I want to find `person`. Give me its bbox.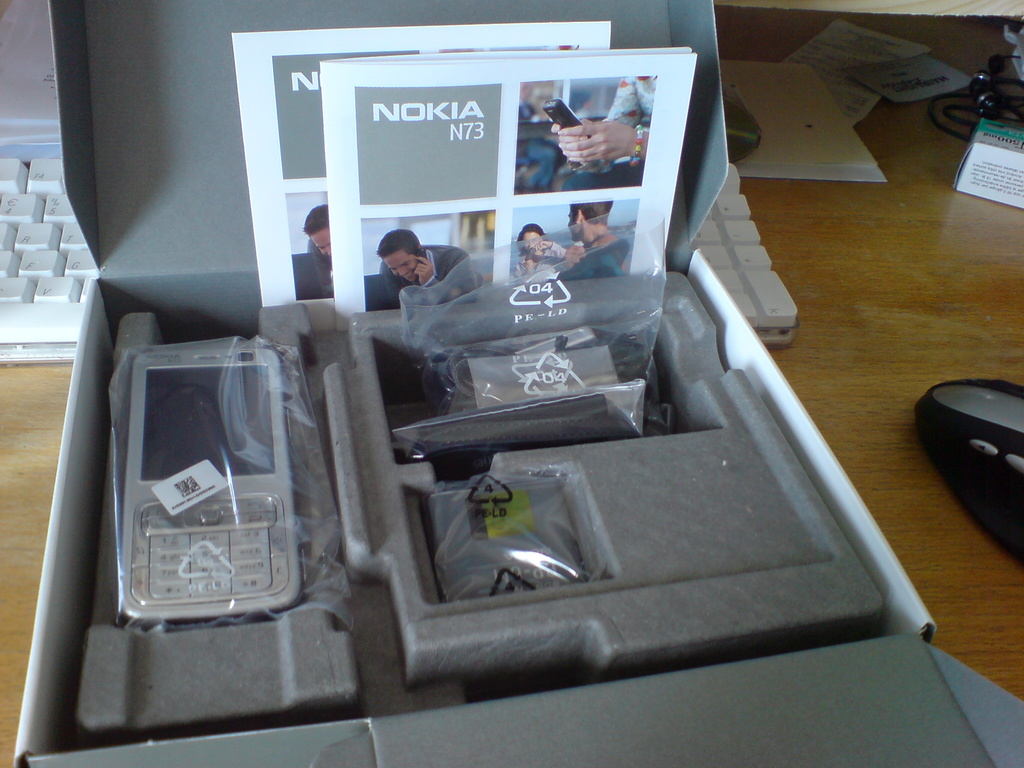
<box>508,218,560,278</box>.
